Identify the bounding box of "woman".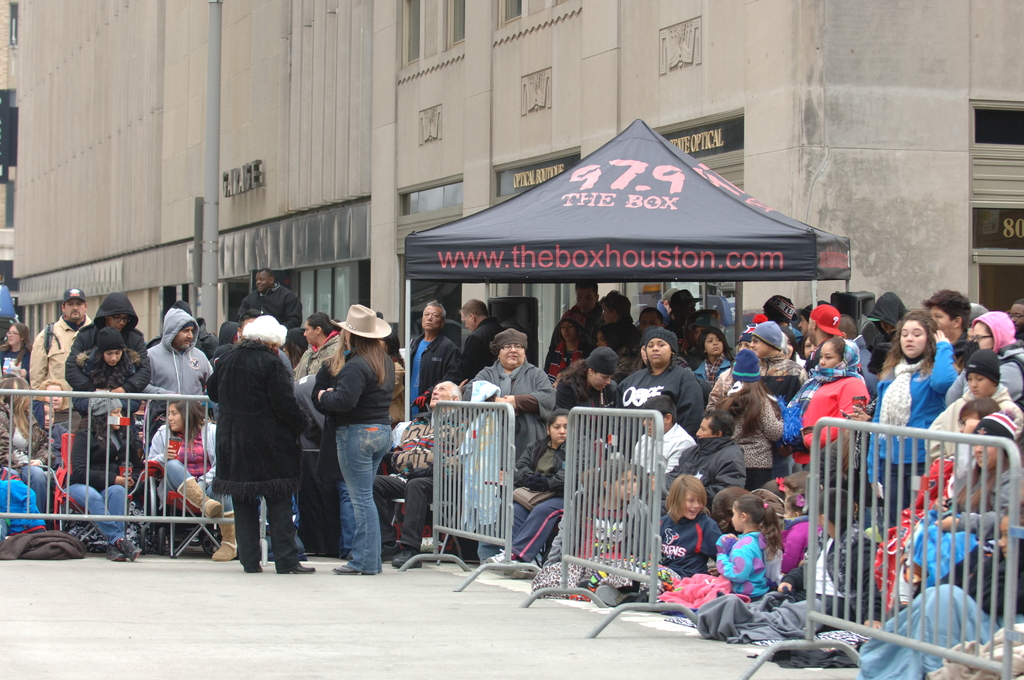
[554, 346, 617, 410].
